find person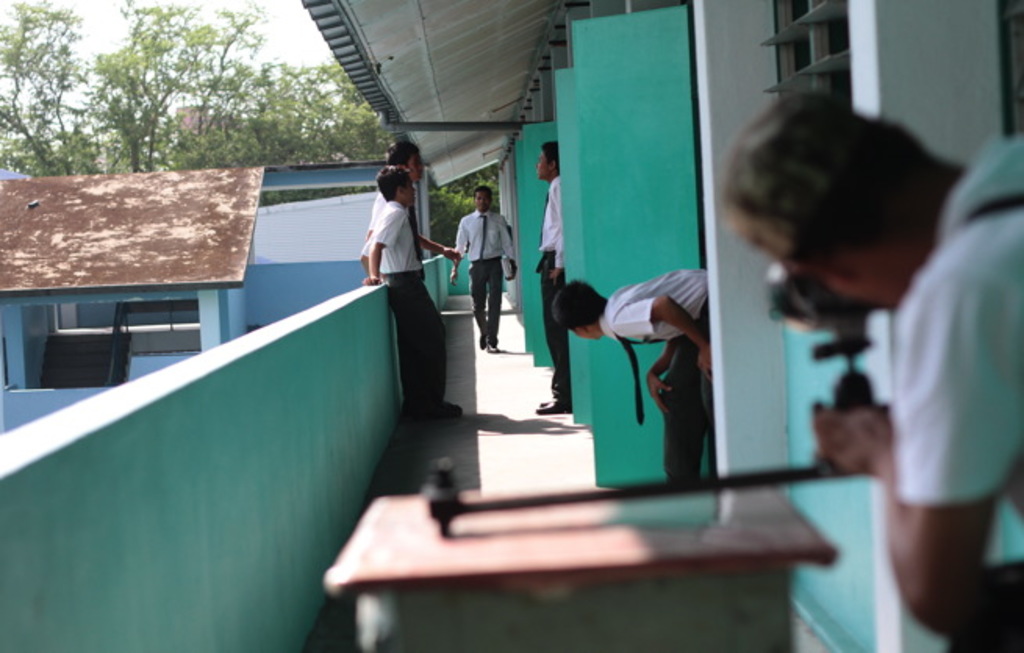
(707, 95, 1022, 651)
